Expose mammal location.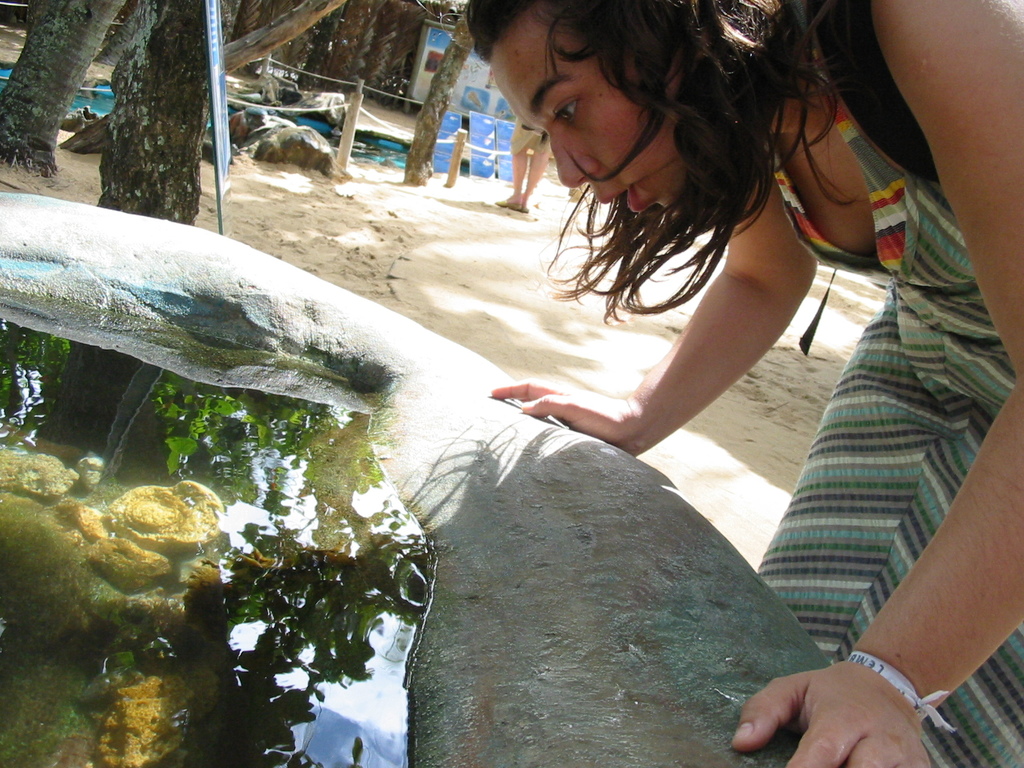
Exposed at <box>493,119,551,213</box>.
